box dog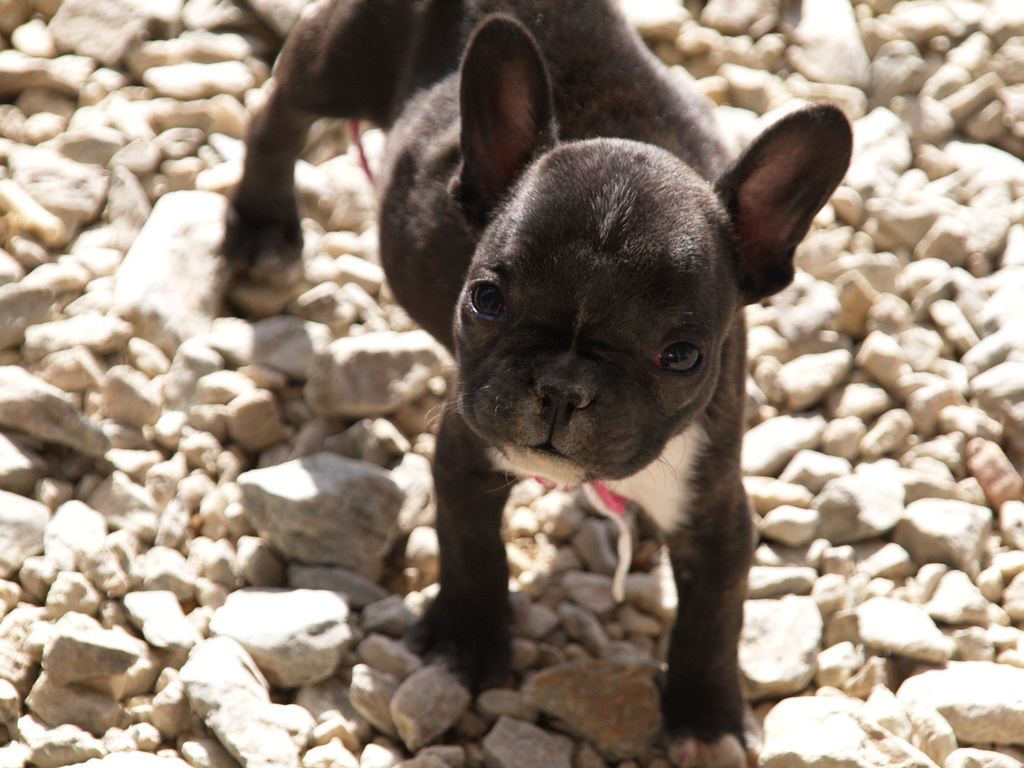
rect(211, 0, 852, 767)
